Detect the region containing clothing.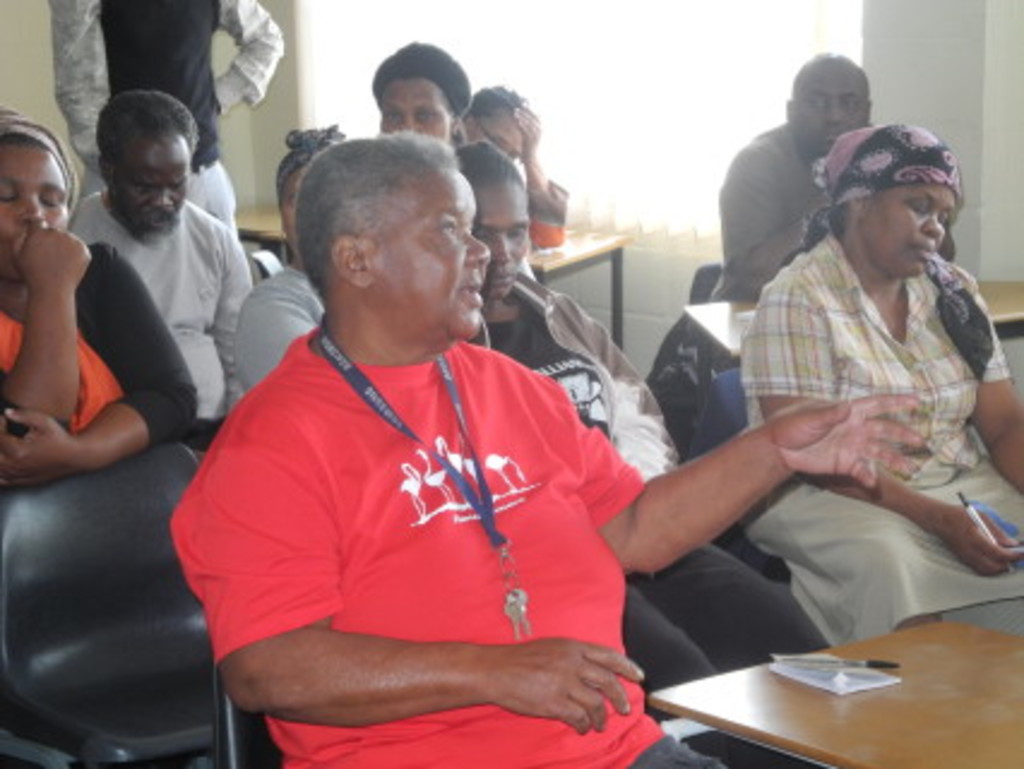
rect(53, 0, 286, 221).
